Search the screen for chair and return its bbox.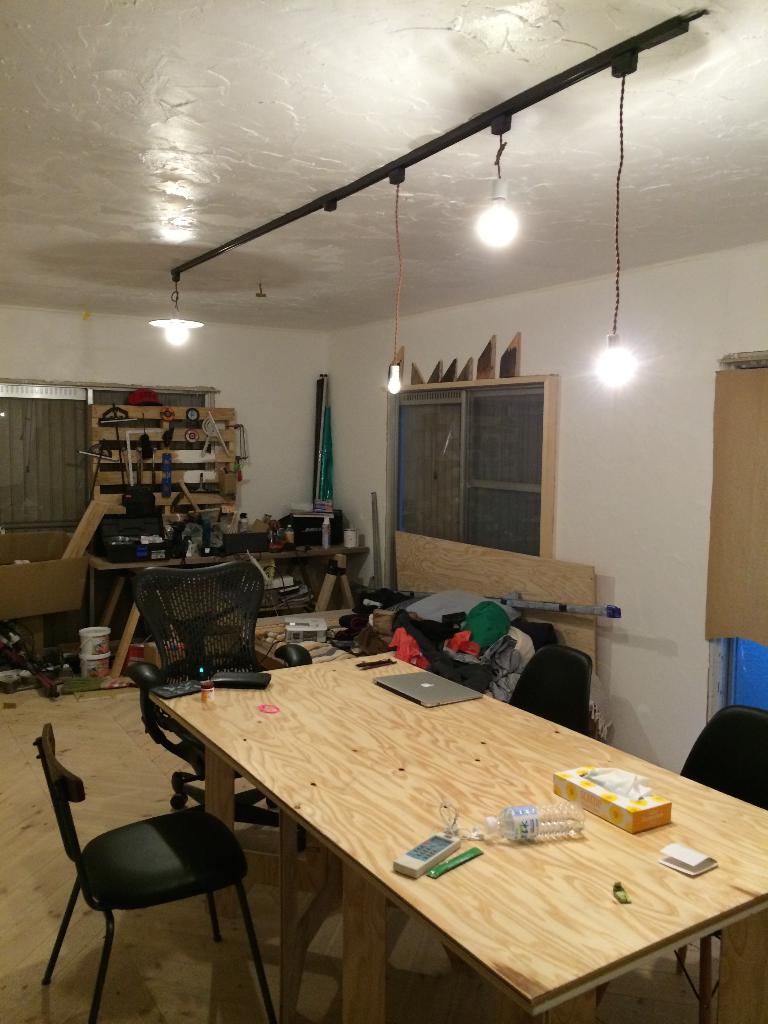
Found: {"left": 506, "top": 644, "right": 593, "bottom": 732}.
